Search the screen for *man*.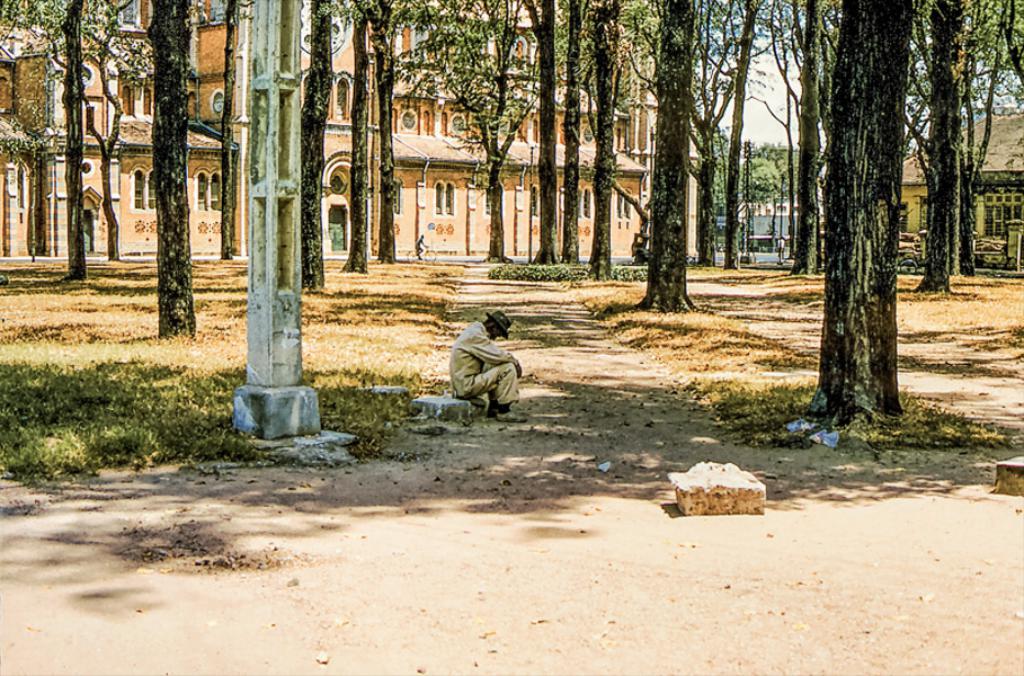
Found at box=[437, 303, 529, 420].
